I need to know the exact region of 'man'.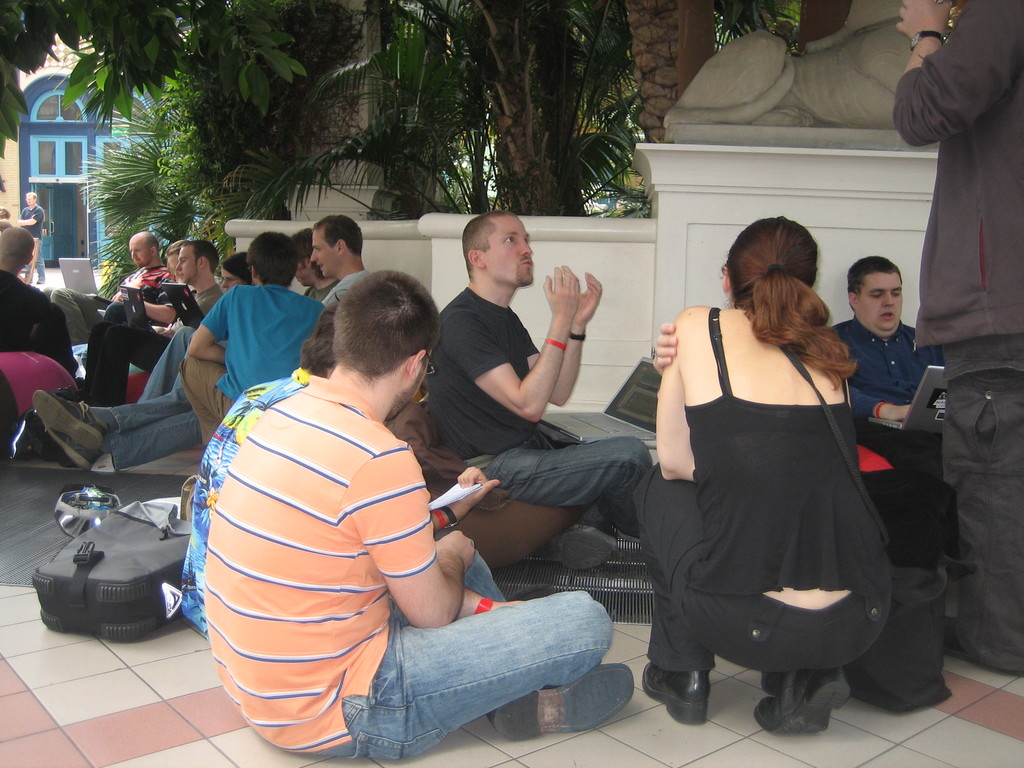
Region: 170,299,509,632.
